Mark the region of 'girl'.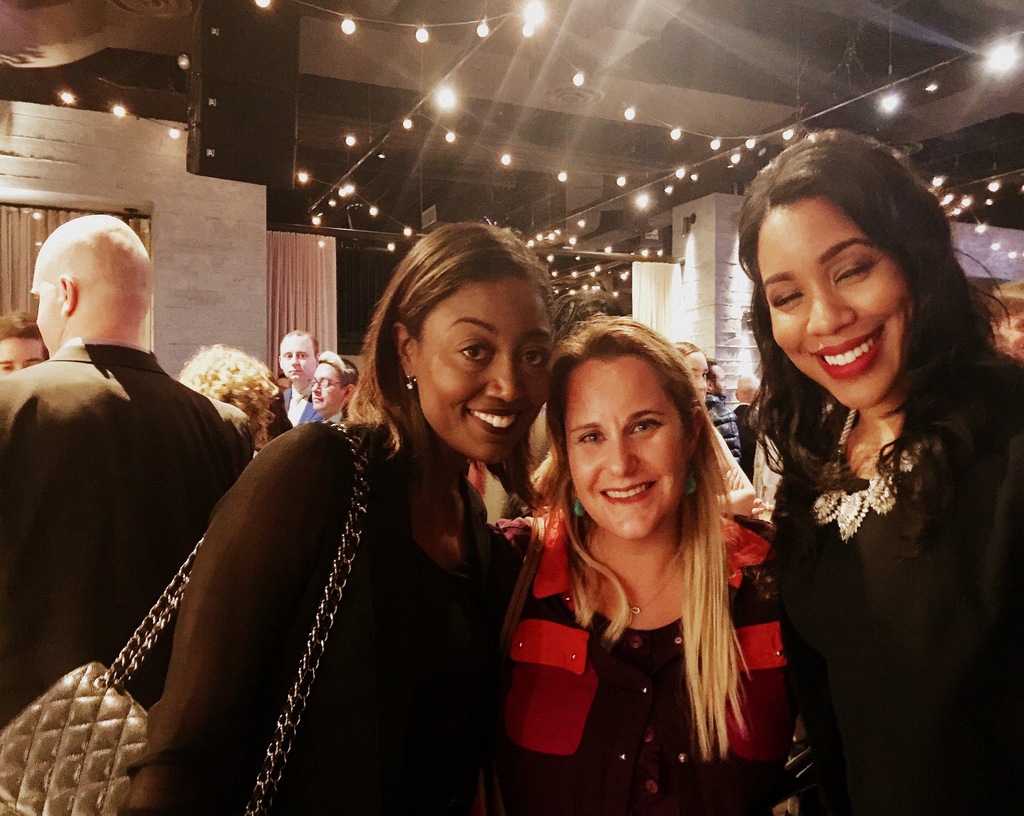
Region: l=127, t=225, r=561, b=815.
